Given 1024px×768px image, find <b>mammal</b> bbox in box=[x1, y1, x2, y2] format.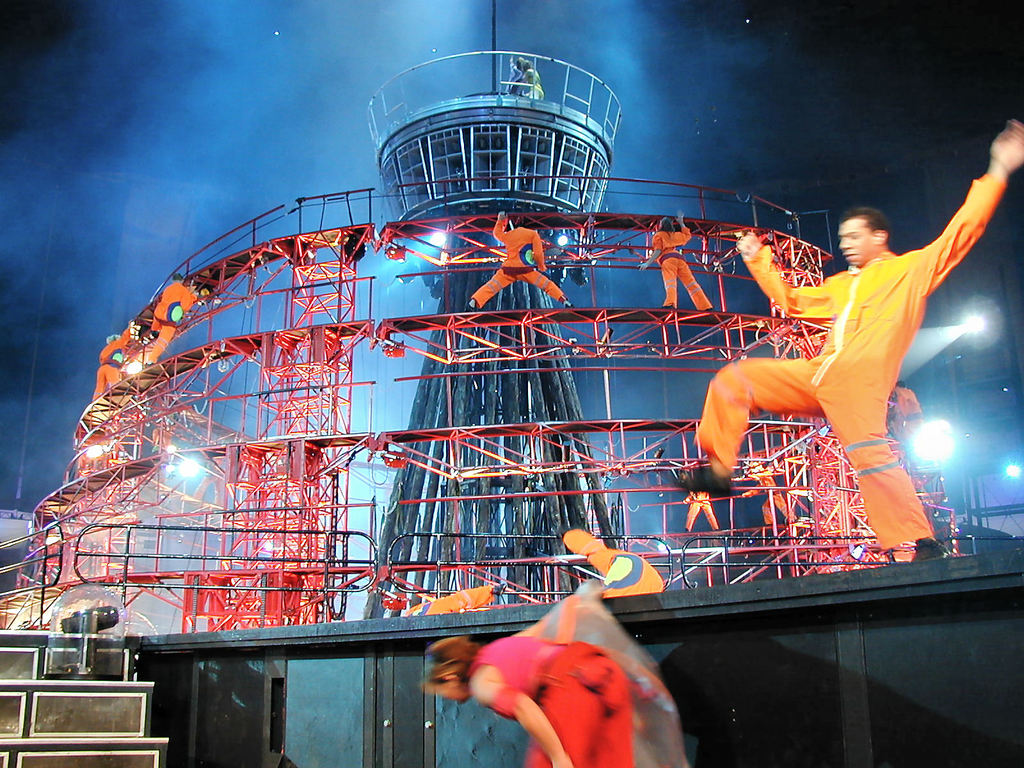
box=[636, 209, 719, 312].
